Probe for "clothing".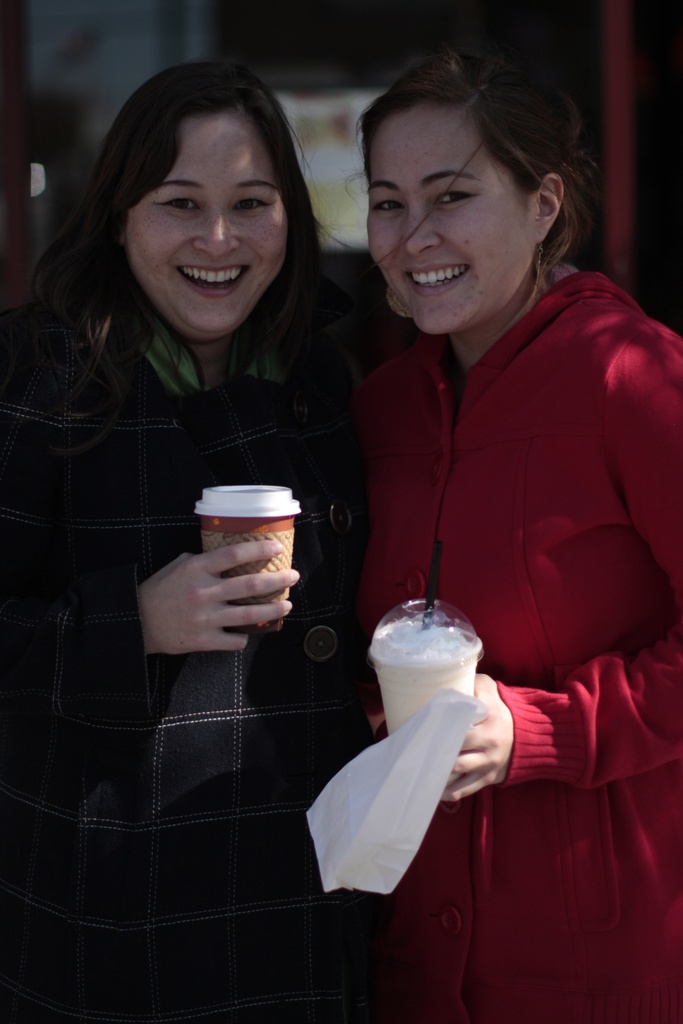
Probe result: Rect(354, 317, 682, 1020).
